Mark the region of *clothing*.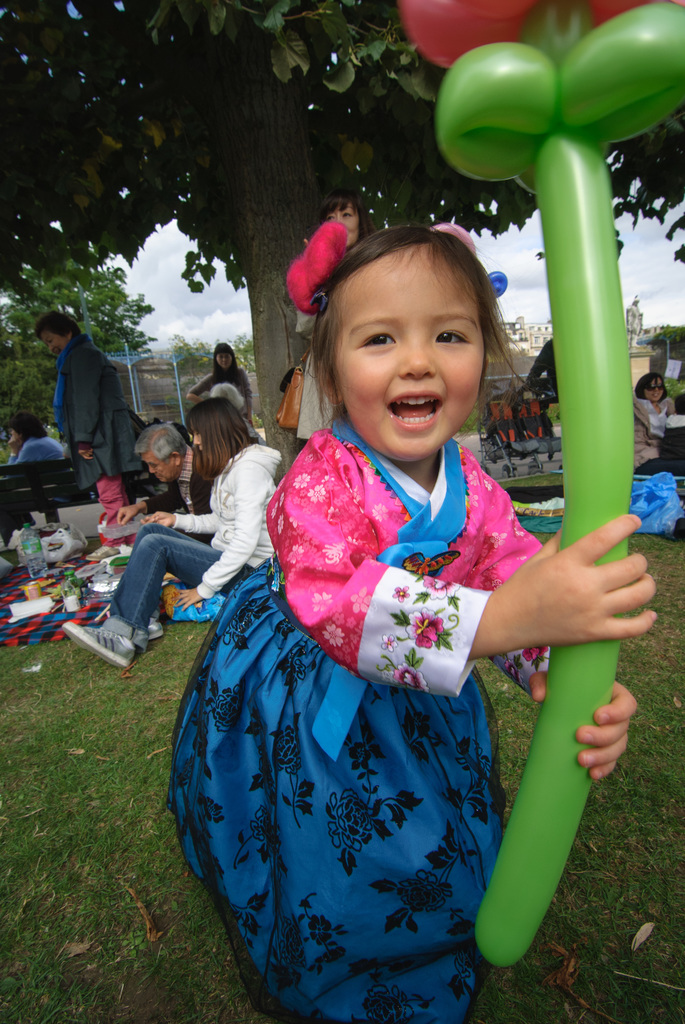
Region: bbox=[185, 412, 590, 989].
